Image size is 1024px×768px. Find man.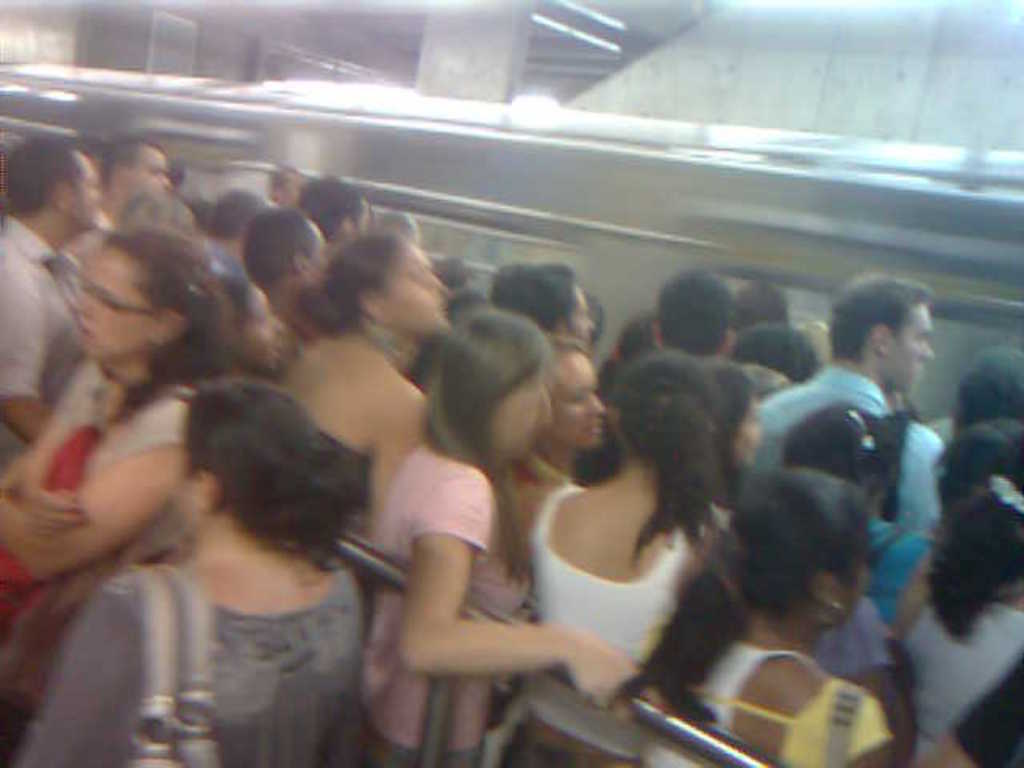
<box>966,339,1022,424</box>.
